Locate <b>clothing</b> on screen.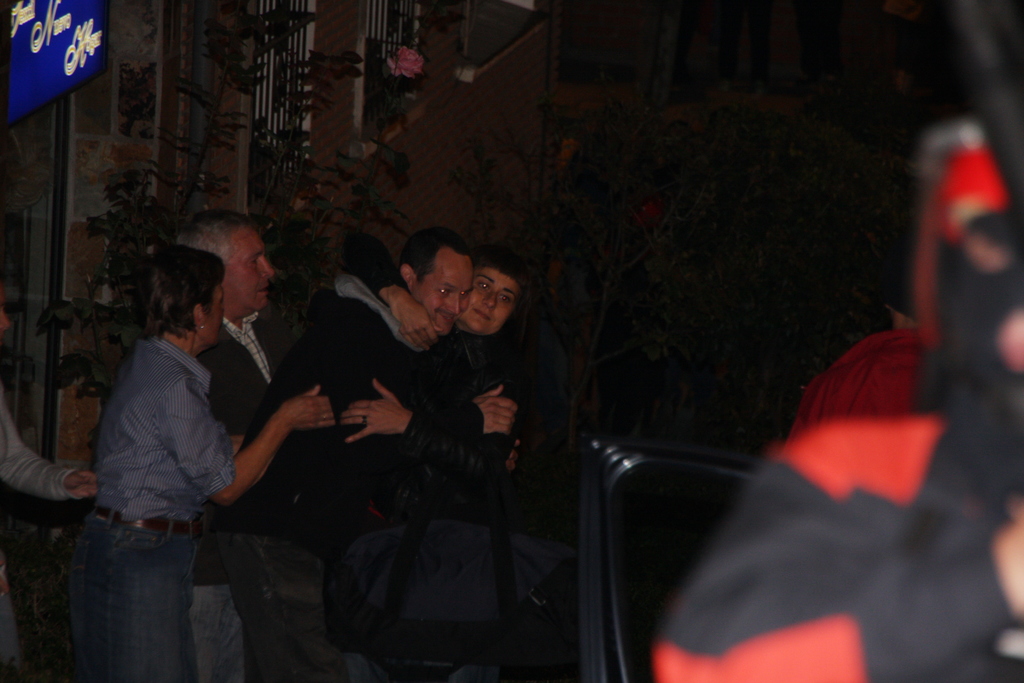
On screen at 67,332,226,682.
